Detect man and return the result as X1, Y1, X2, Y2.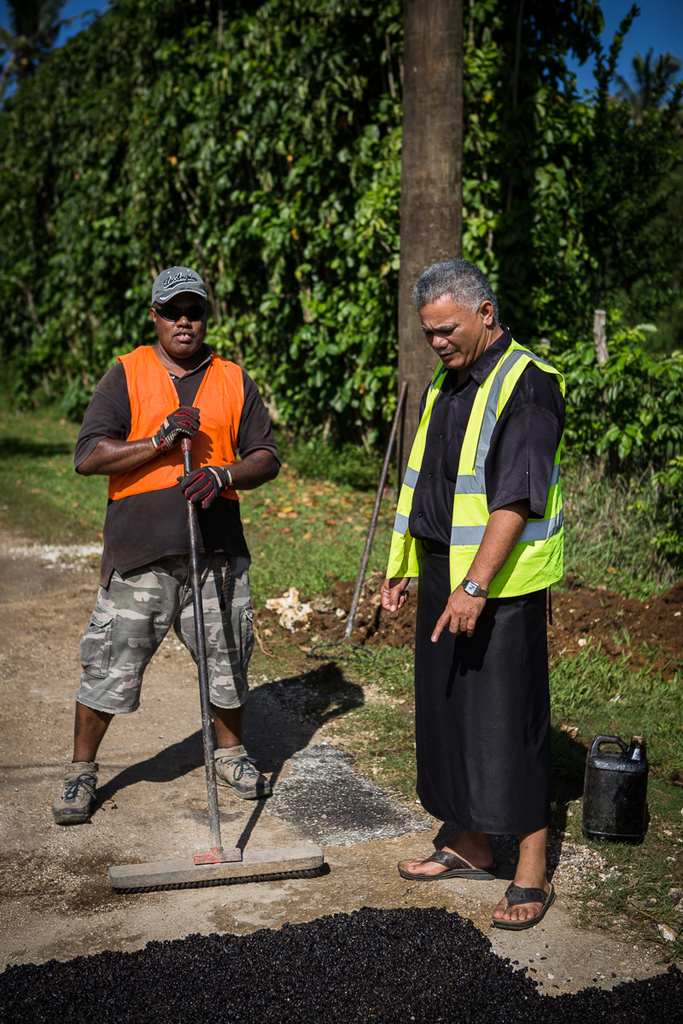
379, 255, 565, 934.
